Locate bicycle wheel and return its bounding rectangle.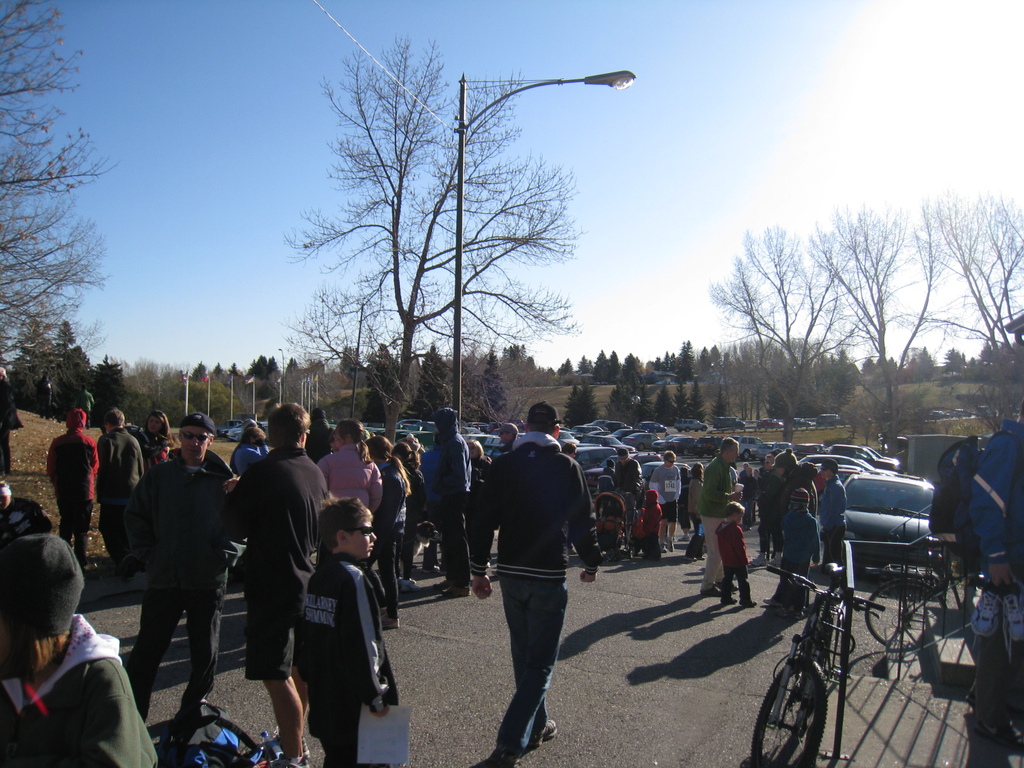
l=753, t=656, r=826, b=767.
